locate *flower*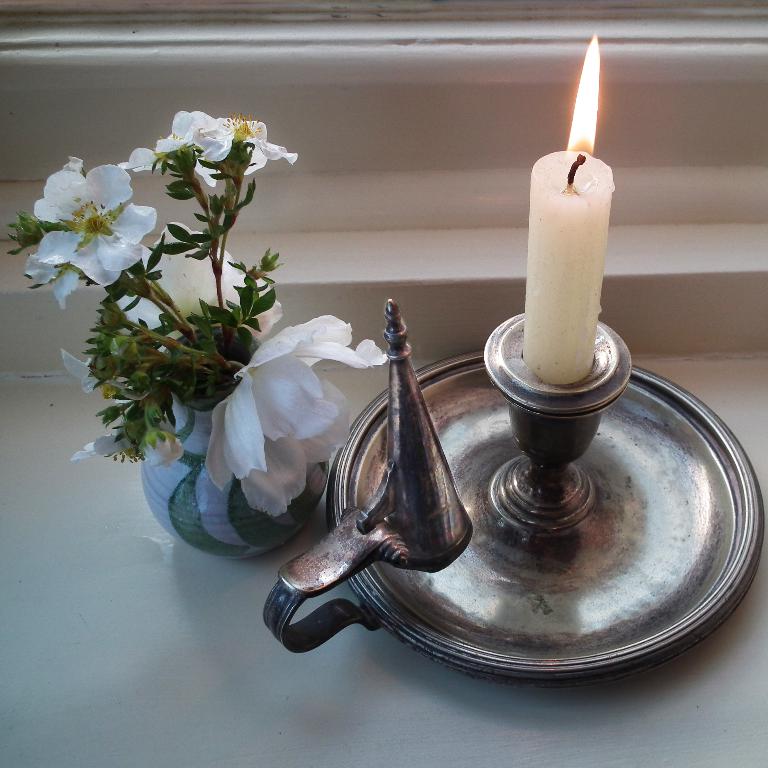
<box>209,313,405,518</box>
